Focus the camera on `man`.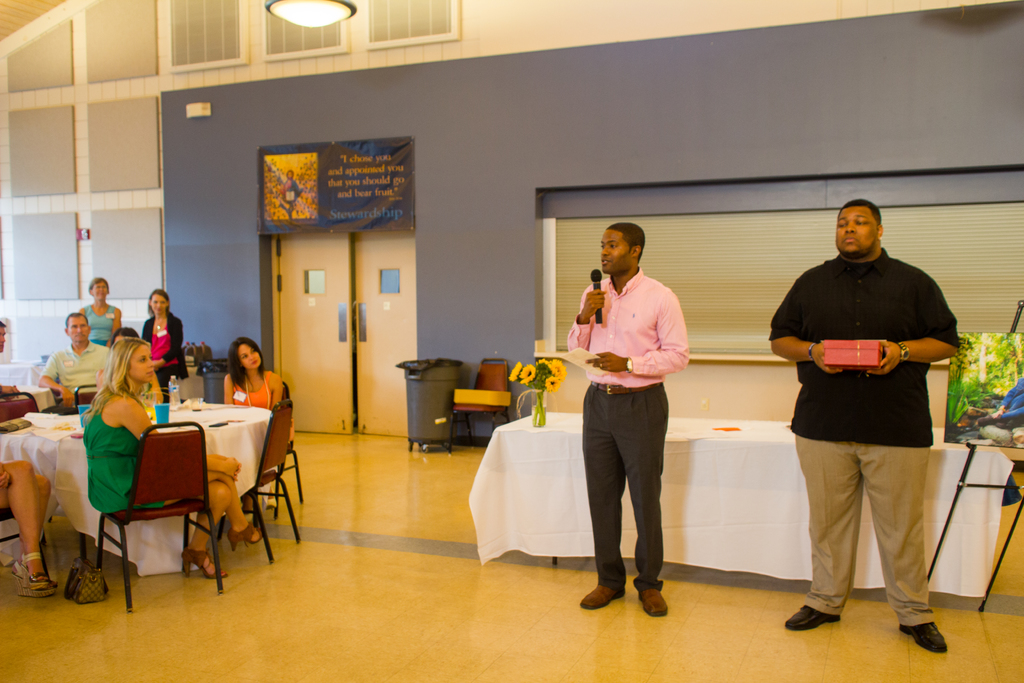
Focus region: 767/199/959/654.
